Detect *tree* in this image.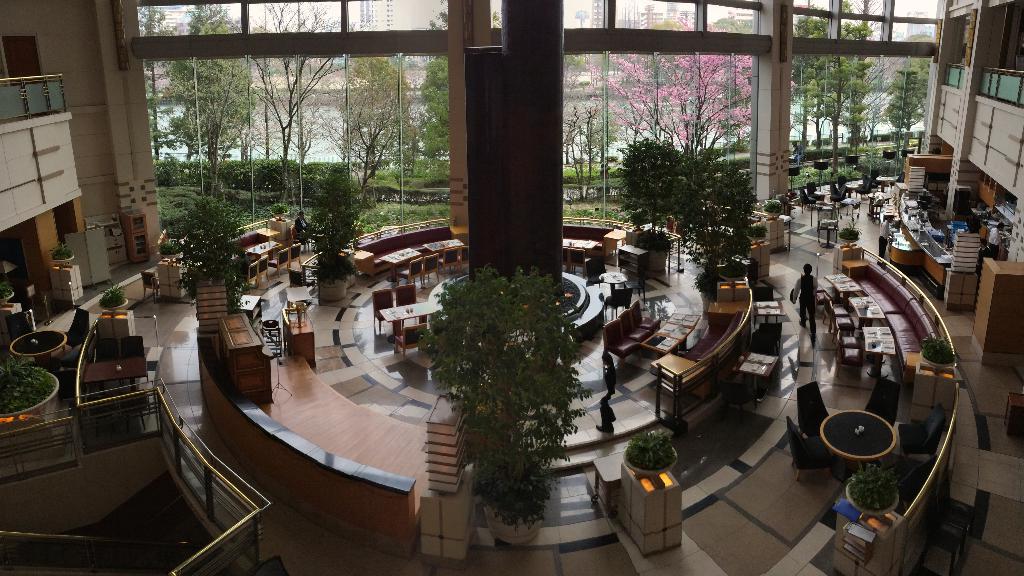
Detection: region(311, 161, 359, 281).
